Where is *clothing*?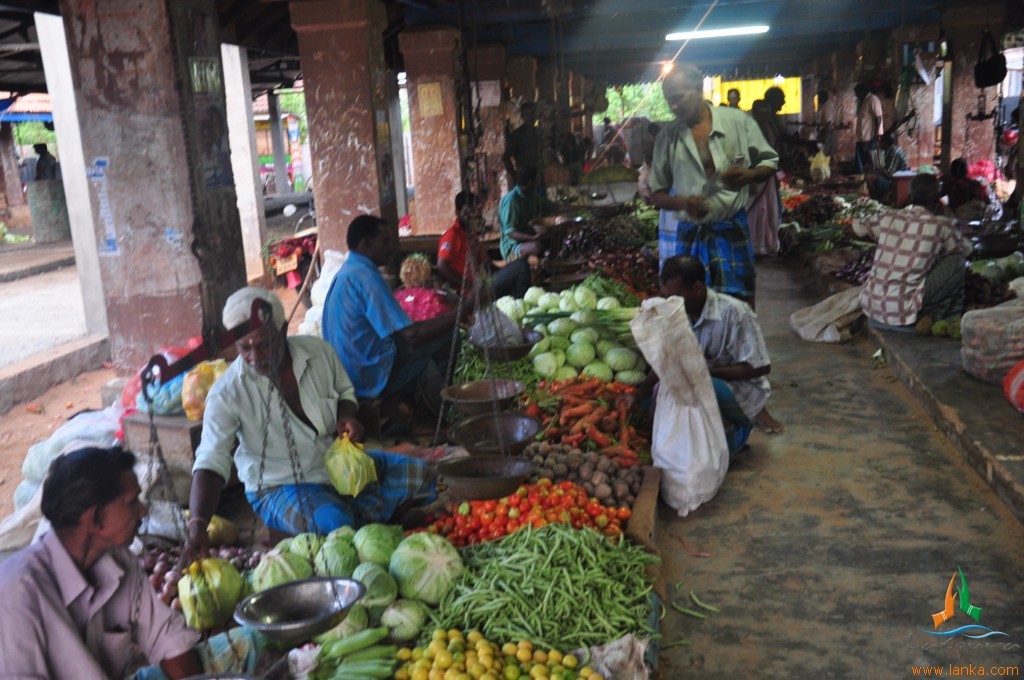
region(843, 197, 960, 326).
